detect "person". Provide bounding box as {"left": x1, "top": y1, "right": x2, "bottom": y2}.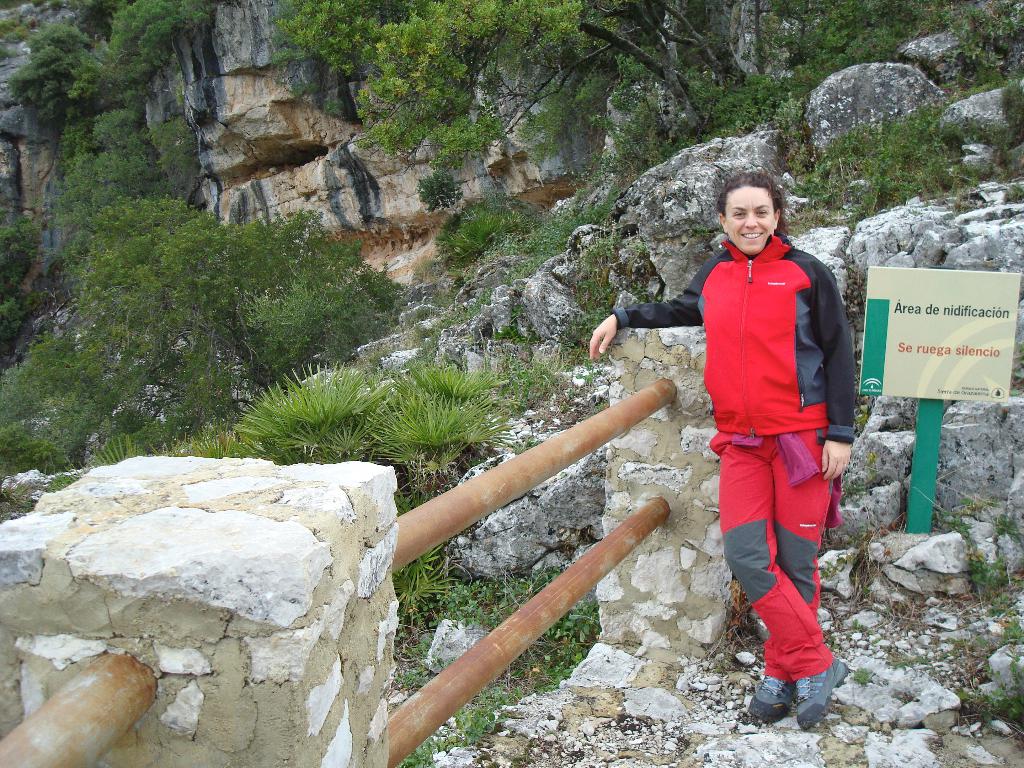
{"left": 589, "top": 174, "right": 857, "bottom": 733}.
